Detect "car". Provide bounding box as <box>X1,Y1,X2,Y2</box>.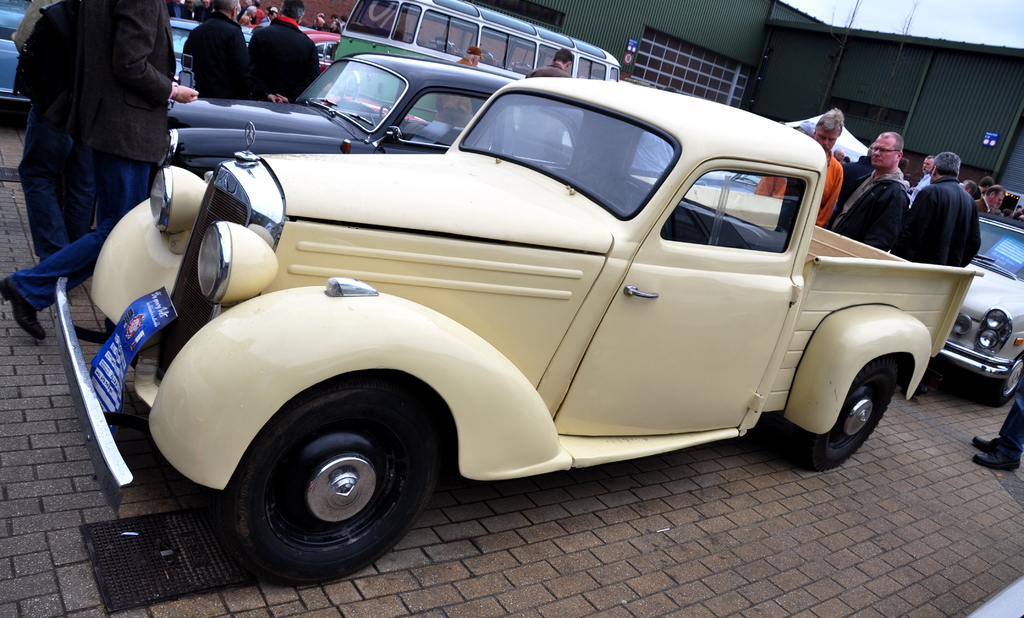
<box>142,60,662,175</box>.
